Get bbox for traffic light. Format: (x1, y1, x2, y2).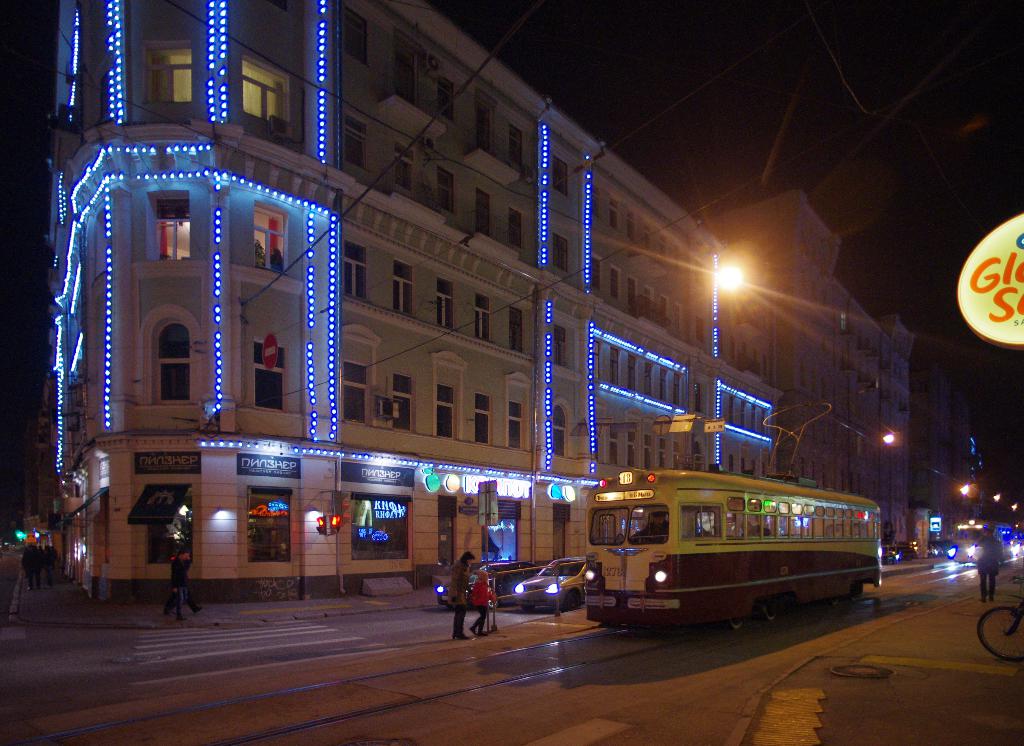
(328, 489, 353, 531).
